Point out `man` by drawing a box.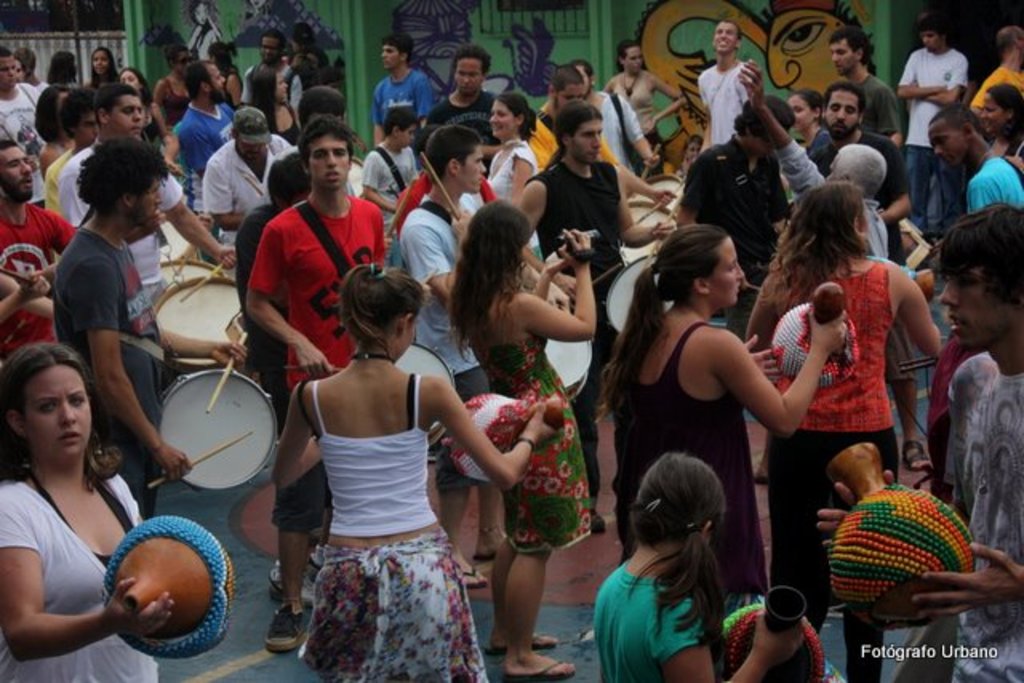
<box>565,58,662,190</box>.
